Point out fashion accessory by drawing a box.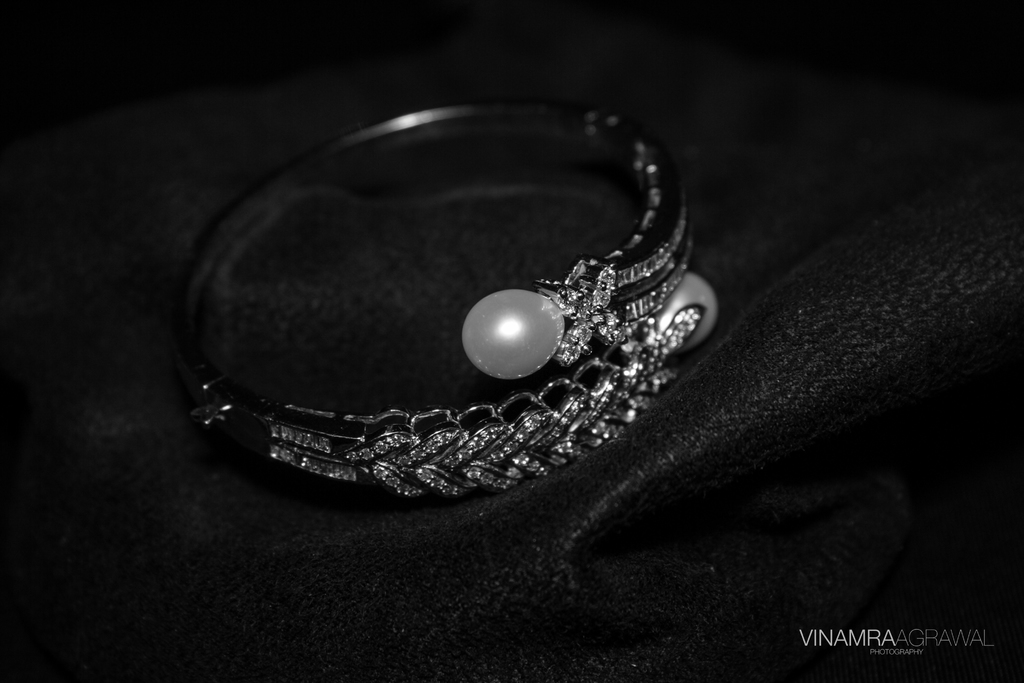
(172, 99, 719, 500).
